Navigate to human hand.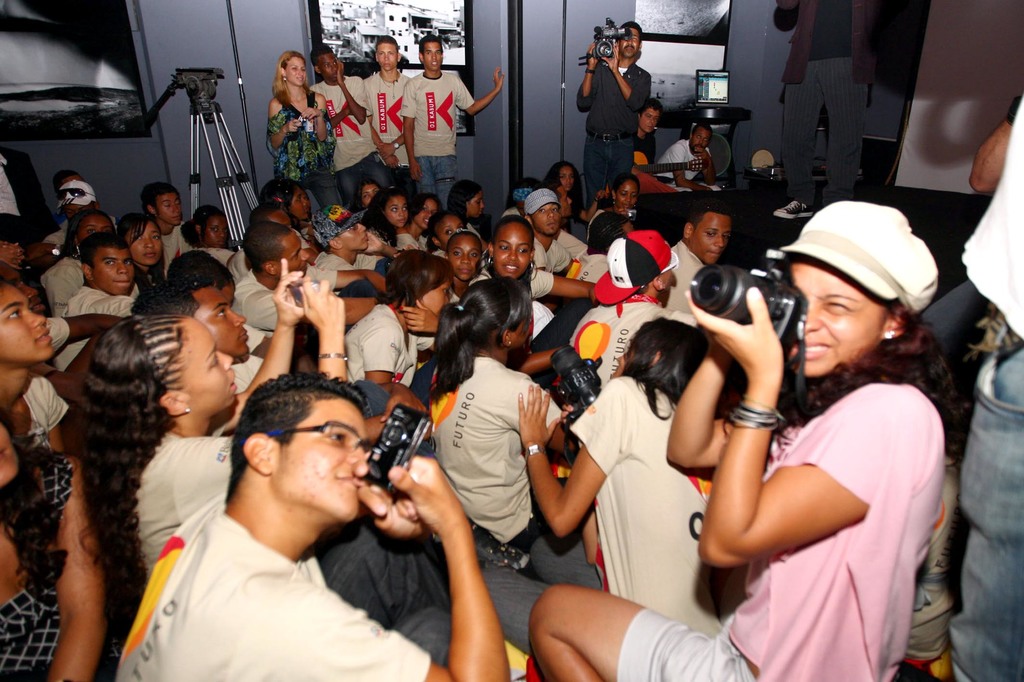
Navigation target: (x1=599, y1=41, x2=620, y2=73).
